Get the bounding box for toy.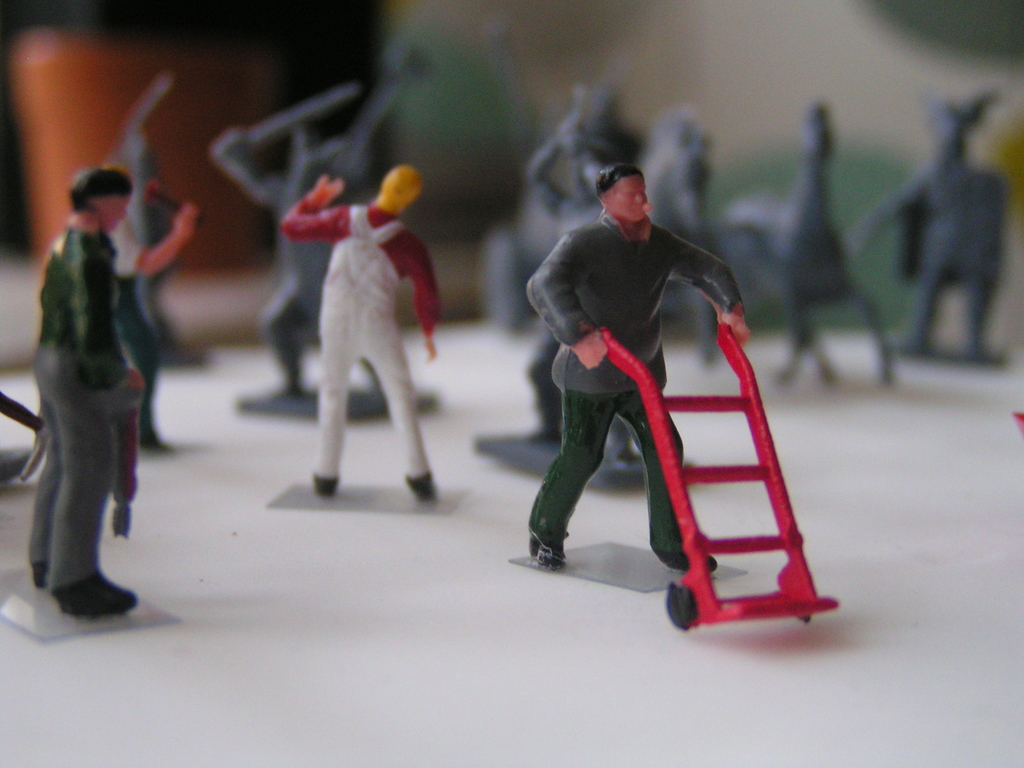
{"left": 952, "top": 335, "right": 1023, "bottom": 384}.
